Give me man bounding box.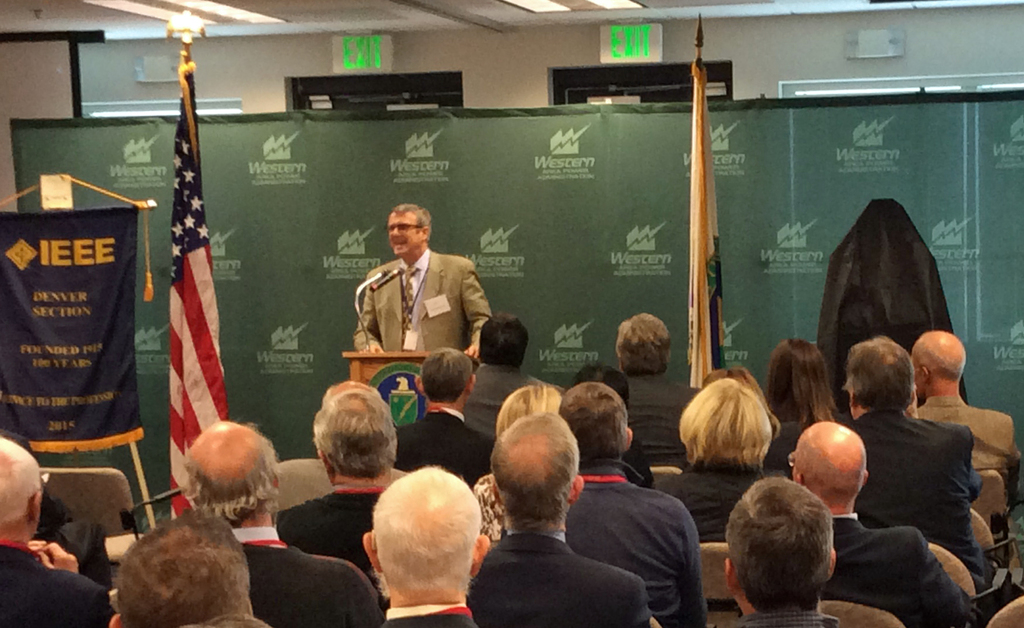
bbox=[899, 335, 1017, 520].
